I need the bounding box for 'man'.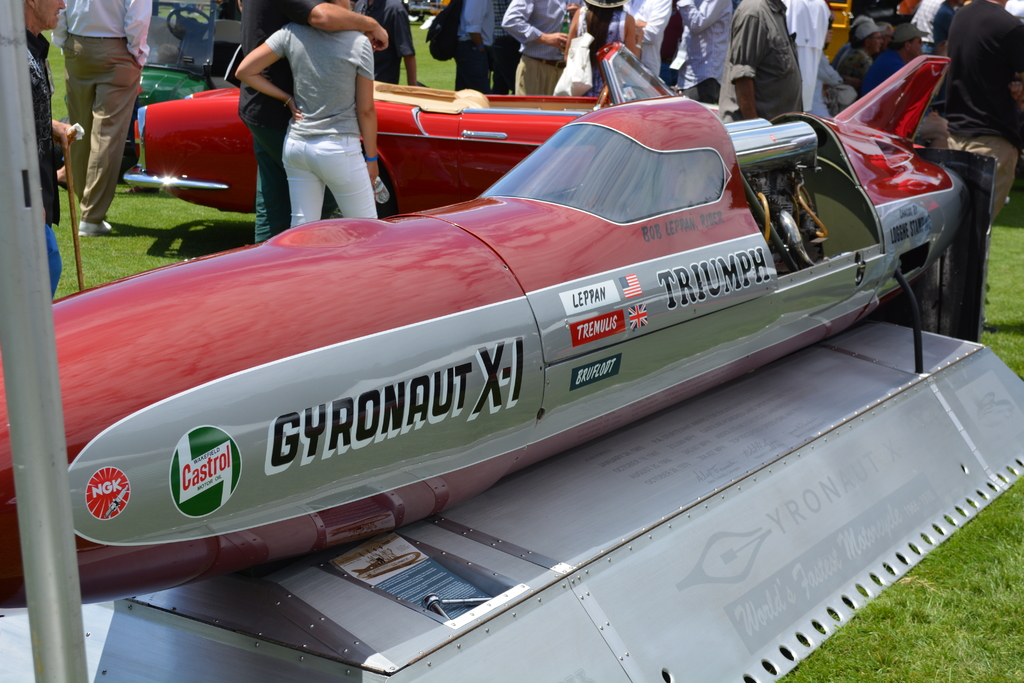
Here it is: detection(40, 11, 147, 234).
